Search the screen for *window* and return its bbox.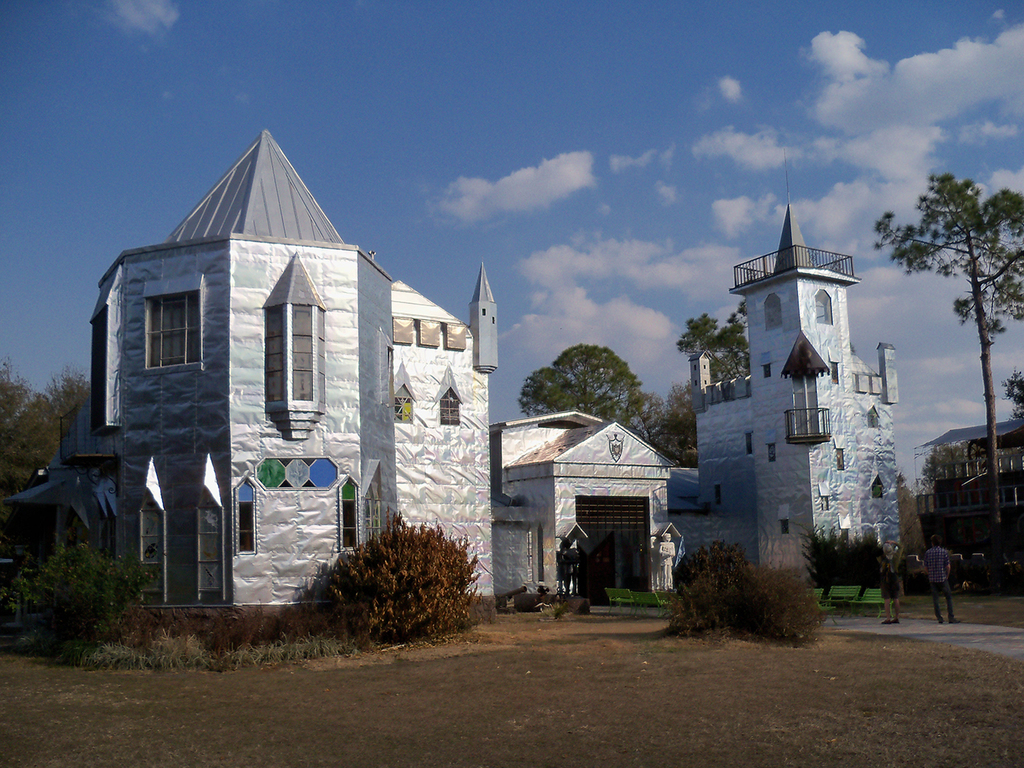
Found: box(711, 482, 723, 508).
